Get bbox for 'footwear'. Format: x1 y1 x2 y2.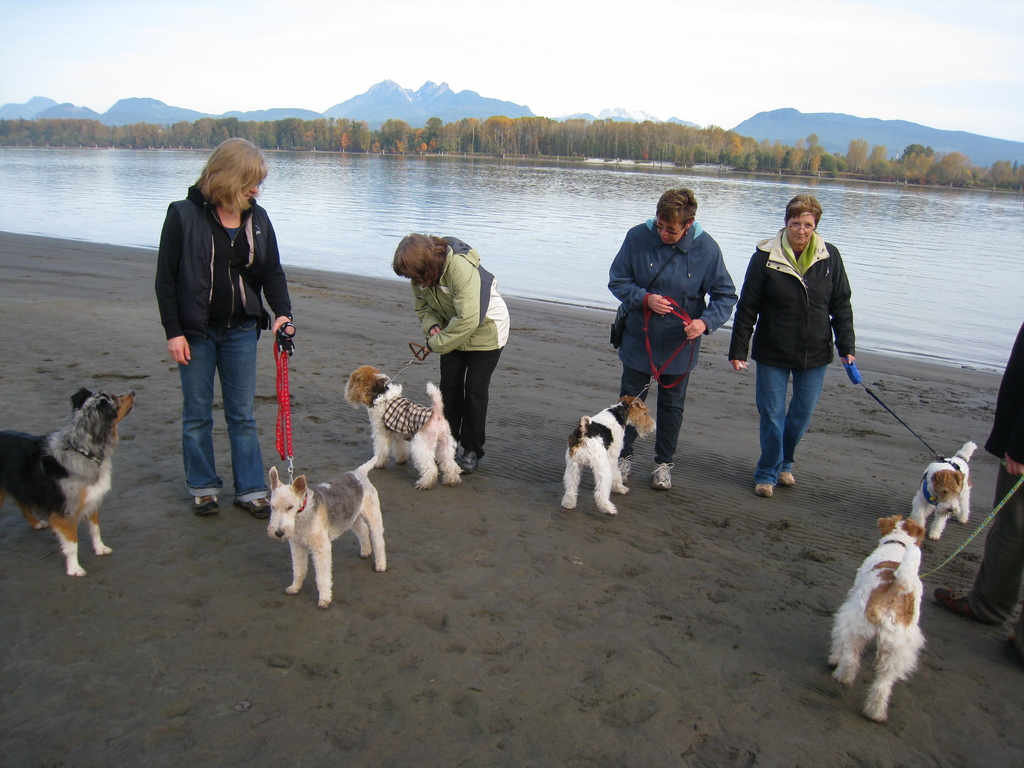
943 586 983 625.
